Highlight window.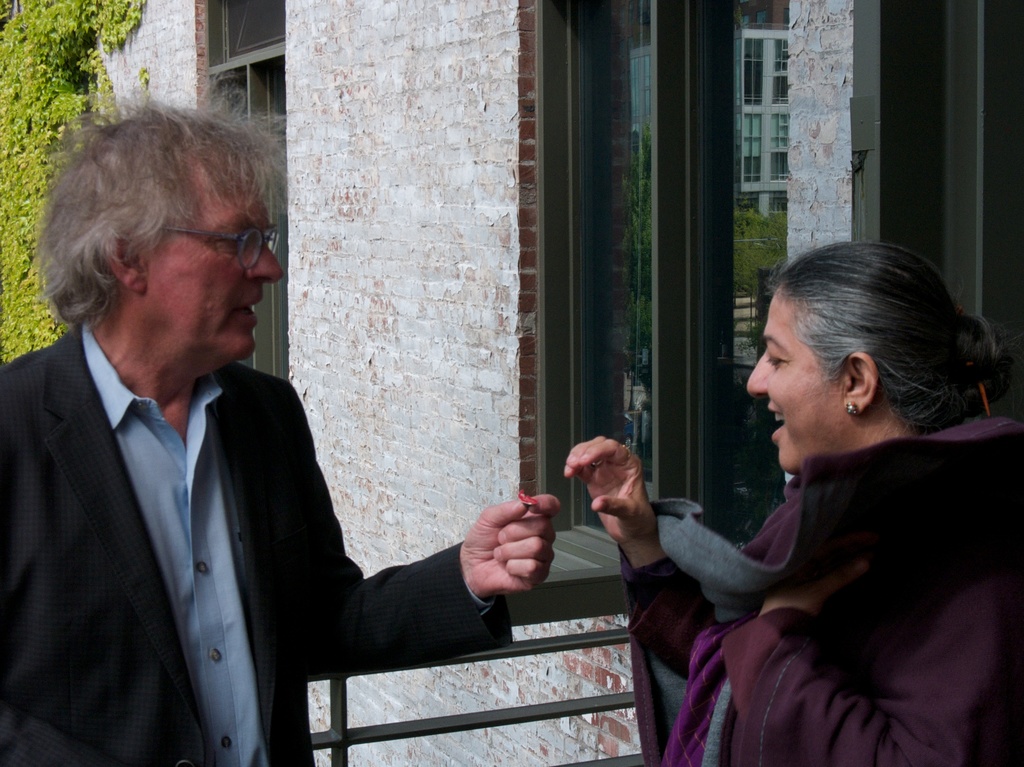
Highlighted region: <bbox>192, 1, 287, 382</bbox>.
